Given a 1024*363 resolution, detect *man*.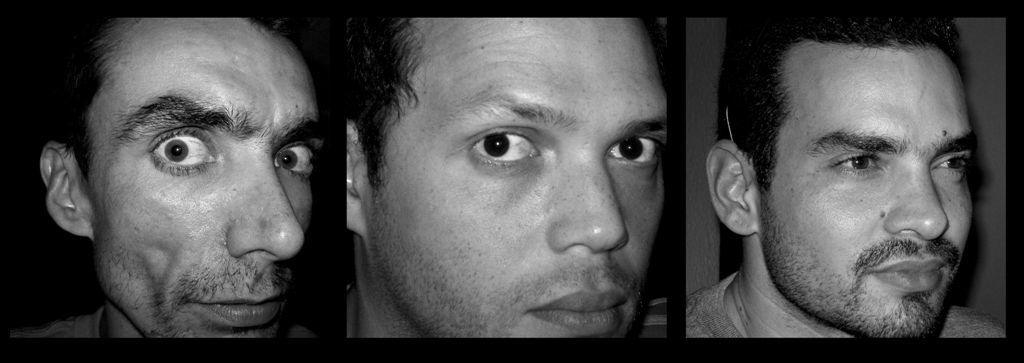
locate(347, 16, 673, 339).
